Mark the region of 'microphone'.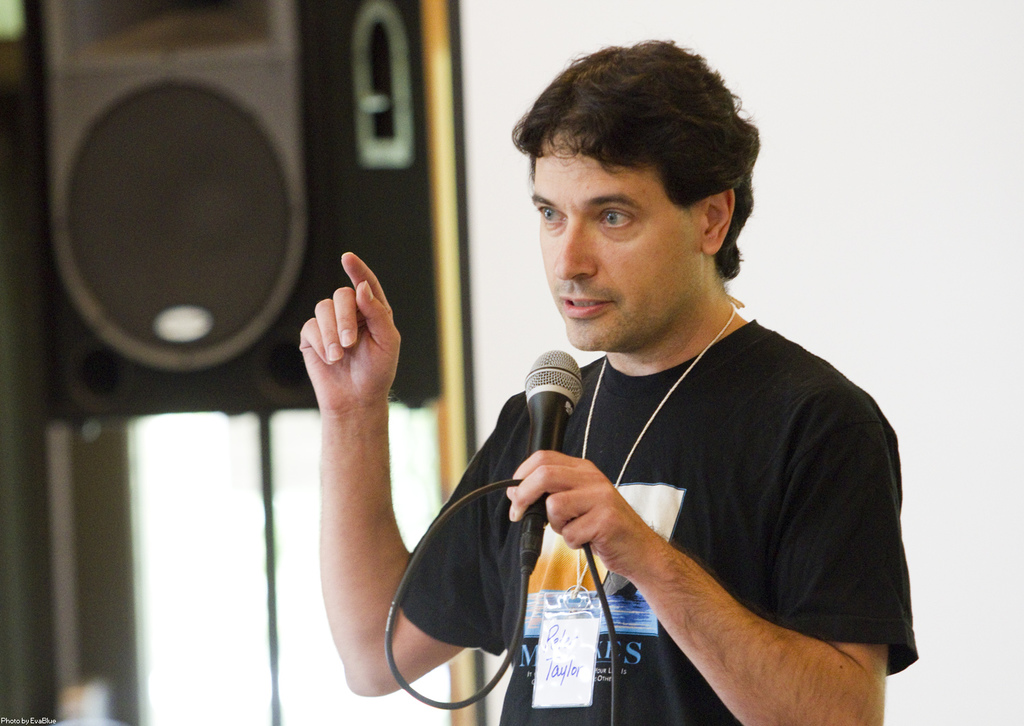
Region: (514,350,584,529).
